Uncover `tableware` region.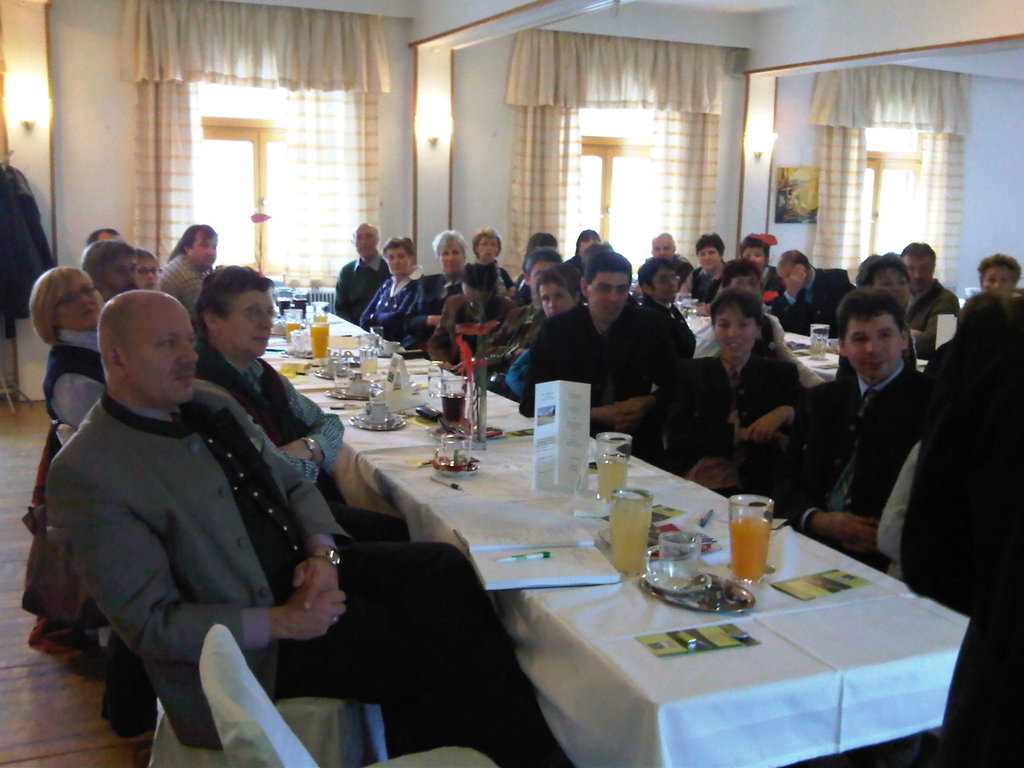
Uncovered: {"left": 345, "top": 396, "right": 407, "bottom": 431}.
